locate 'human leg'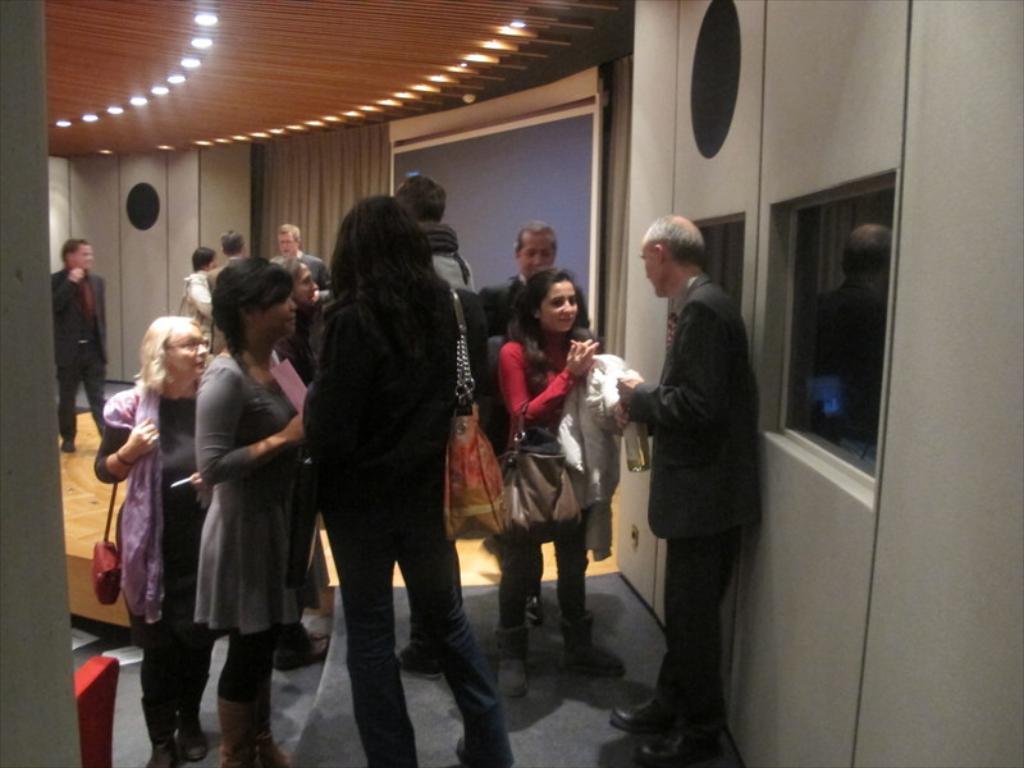
[127,616,228,758]
